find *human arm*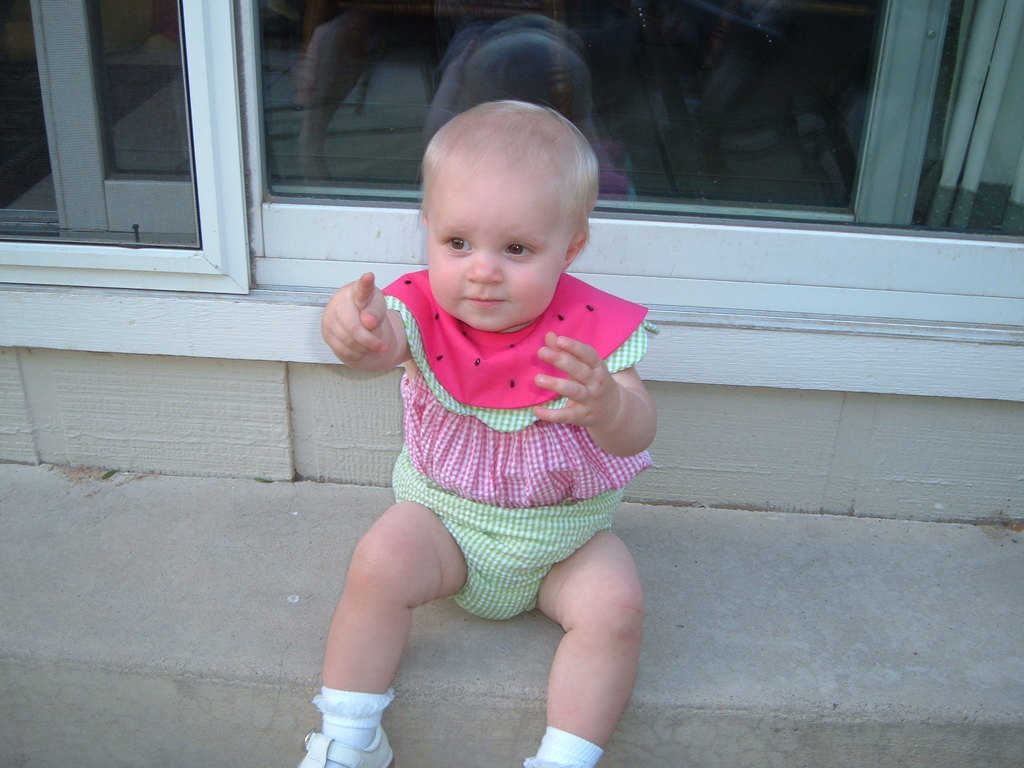
locate(535, 312, 663, 454)
